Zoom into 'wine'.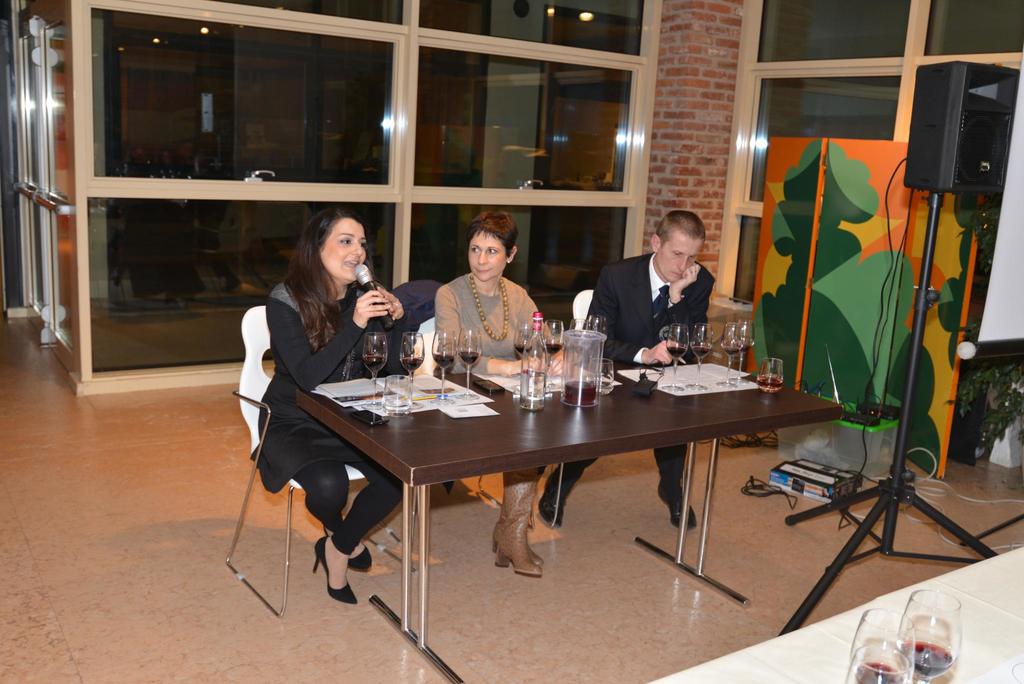
Zoom target: box(852, 667, 900, 683).
